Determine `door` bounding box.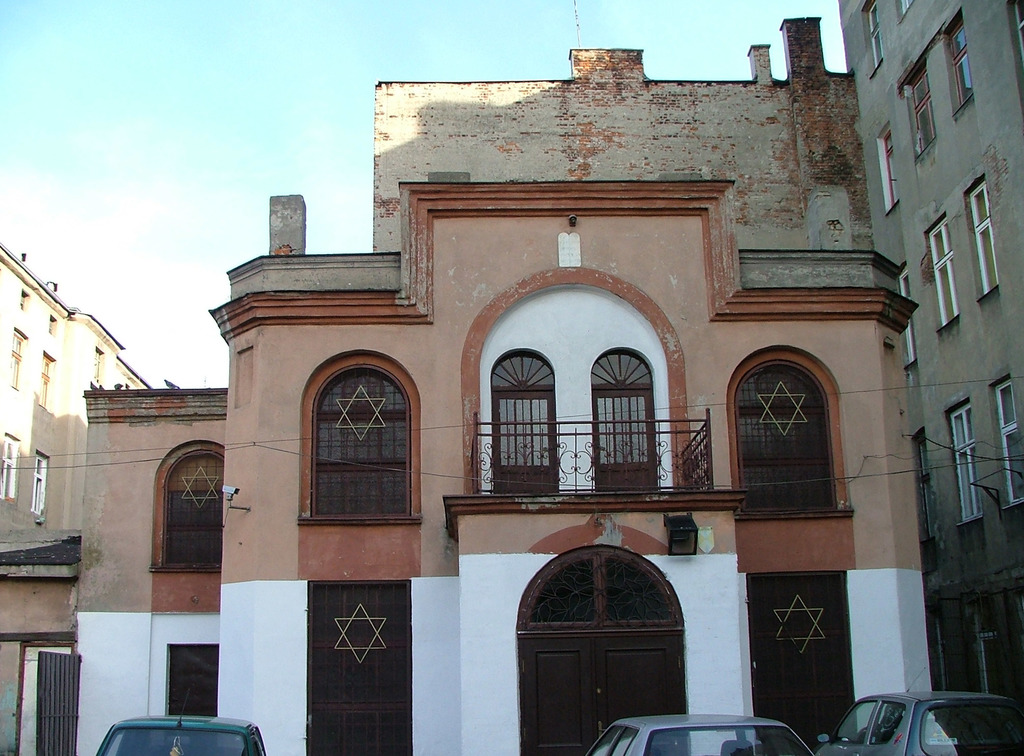
Determined: 506:541:679:744.
